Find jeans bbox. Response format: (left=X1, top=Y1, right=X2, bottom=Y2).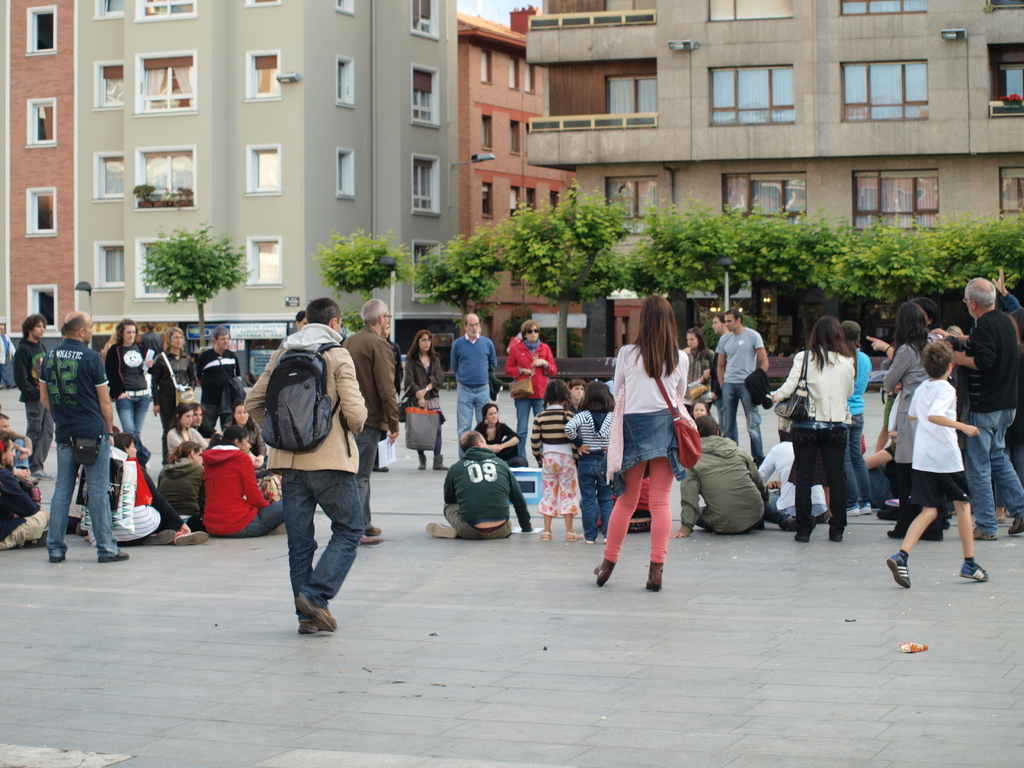
(left=968, top=406, right=1023, bottom=537).
